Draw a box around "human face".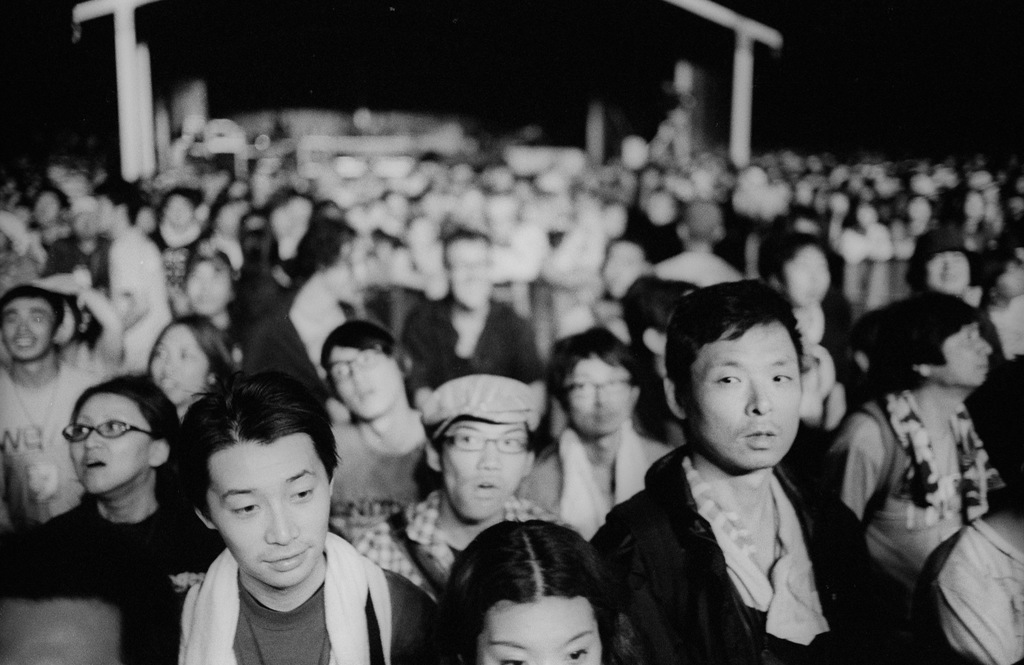
936 328 991 375.
